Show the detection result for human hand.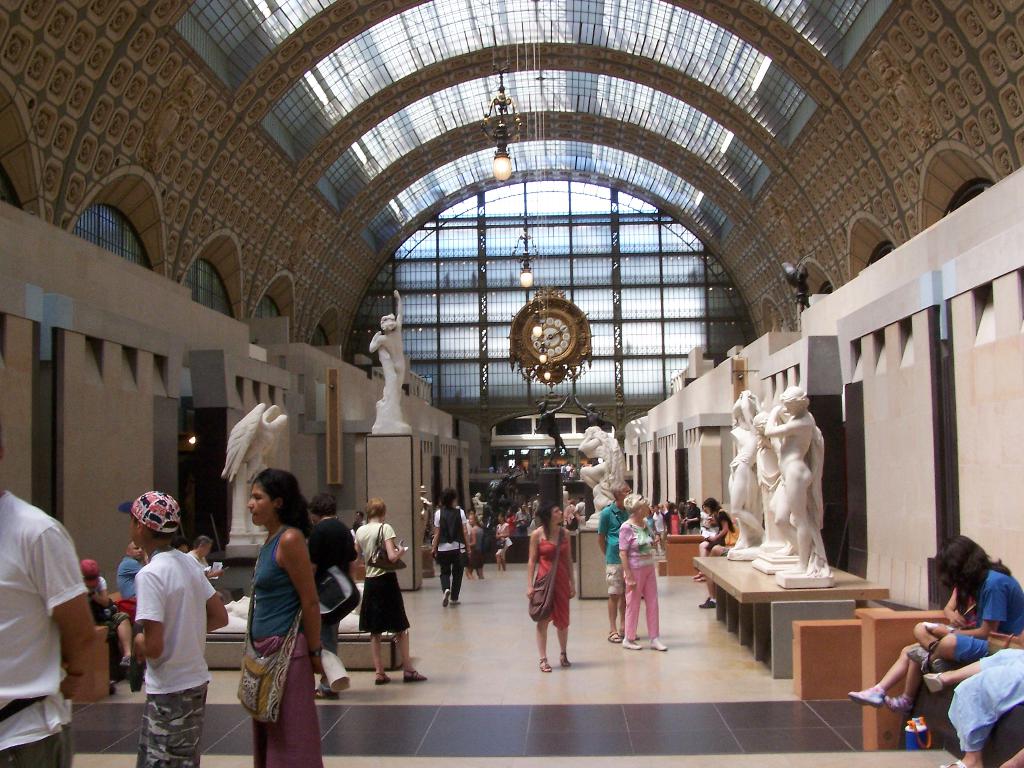
bbox=(681, 516, 690, 525).
